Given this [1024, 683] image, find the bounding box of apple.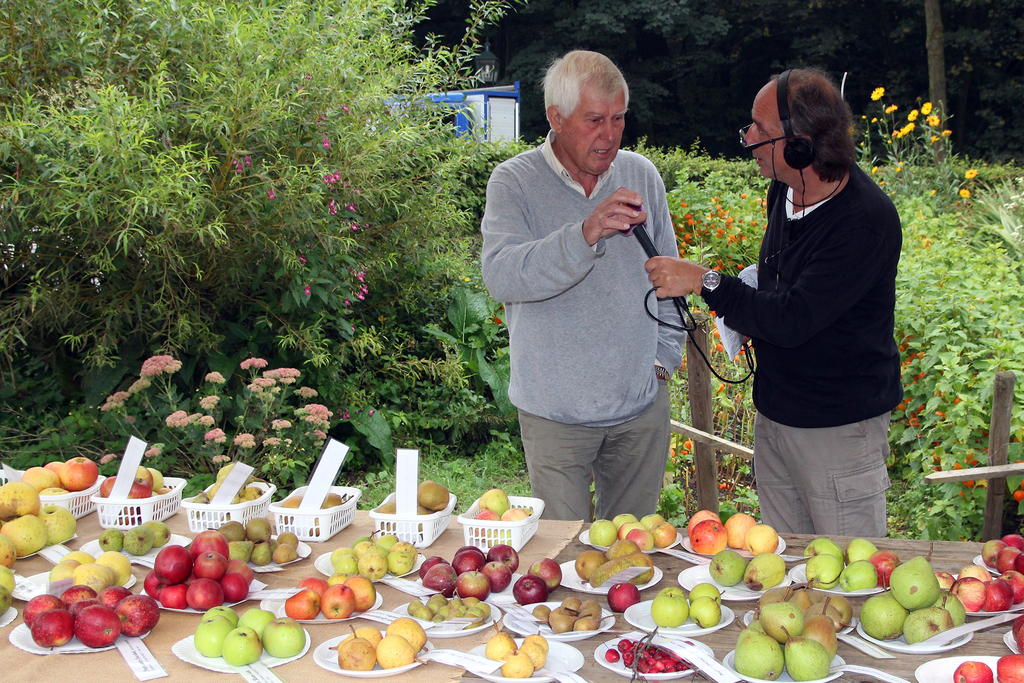
<box>998,536,1023,548</box>.
